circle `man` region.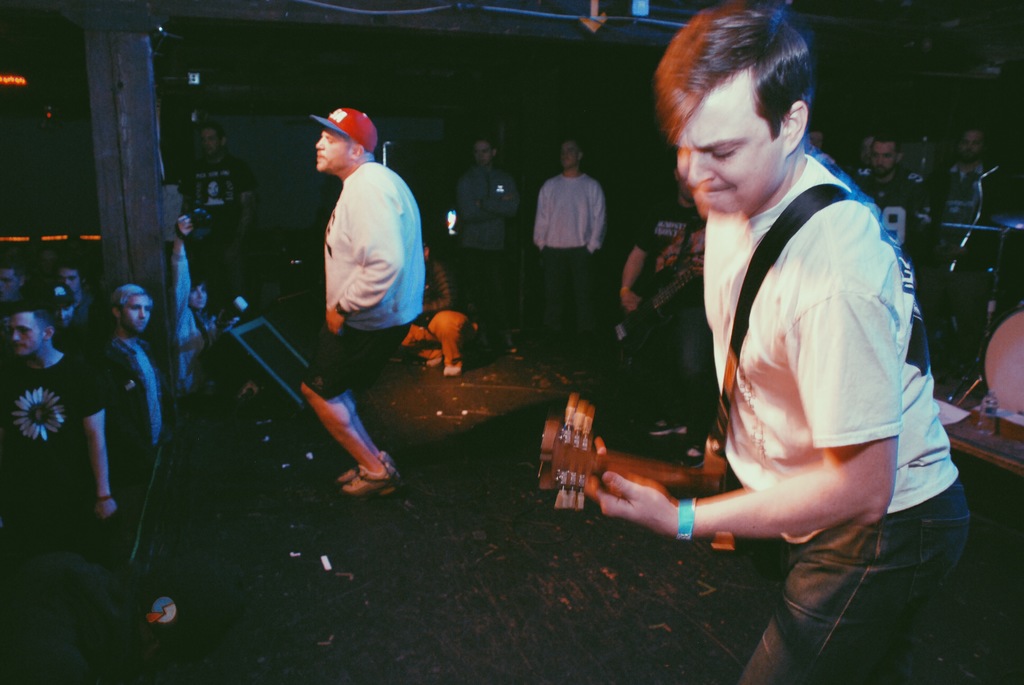
Region: locate(860, 138, 934, 263).
